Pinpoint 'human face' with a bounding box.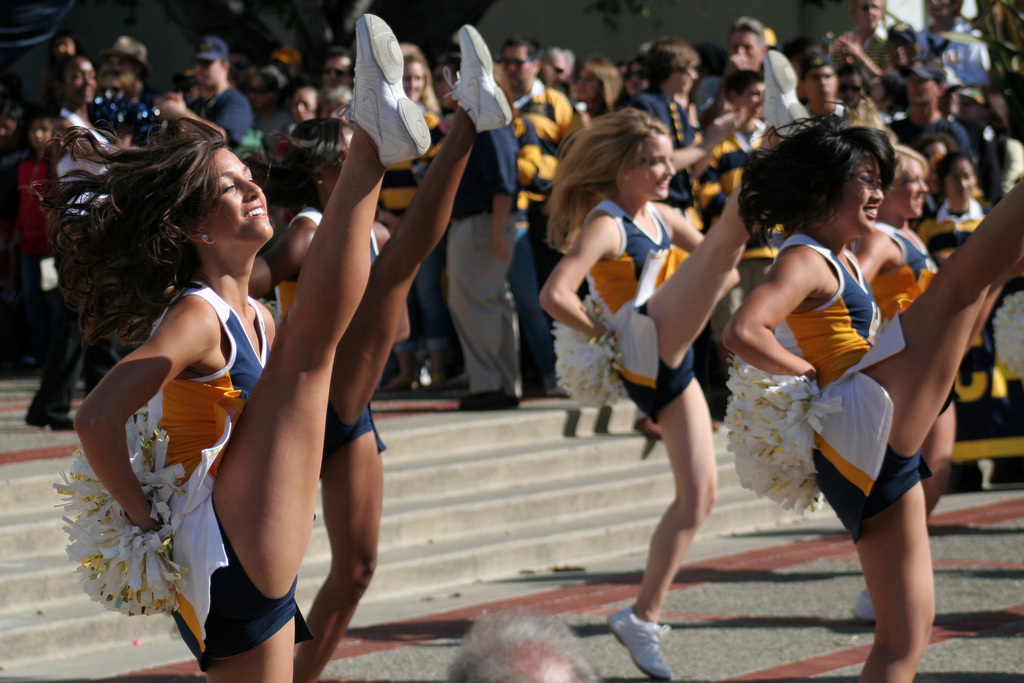
left=892, top=154, right=930, bottom=218.
